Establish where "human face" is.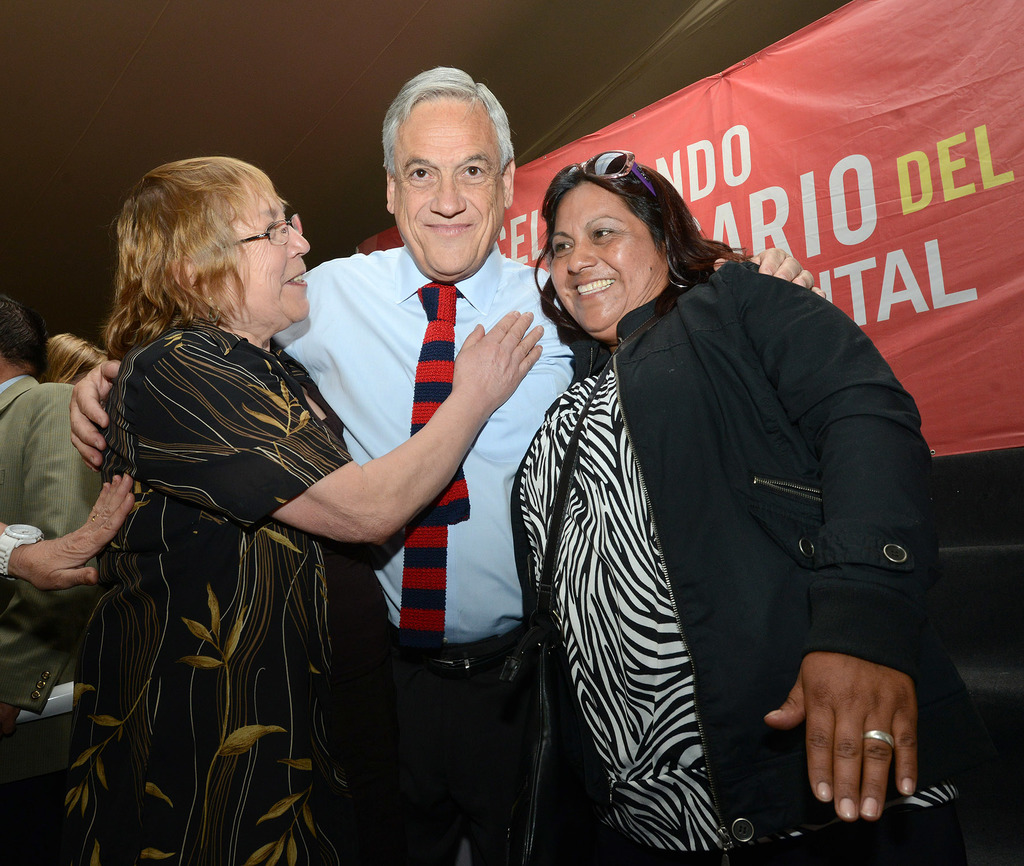
Established at select_region(396, 100, 508, 280).
